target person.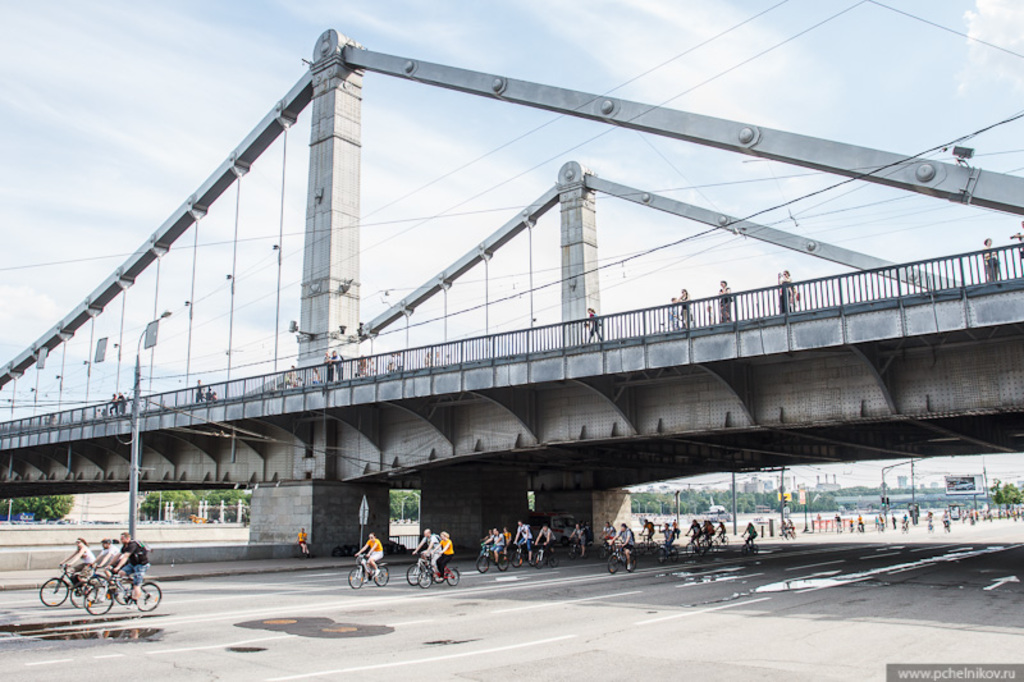
Target region: detection(572, 519, 586, 544).
